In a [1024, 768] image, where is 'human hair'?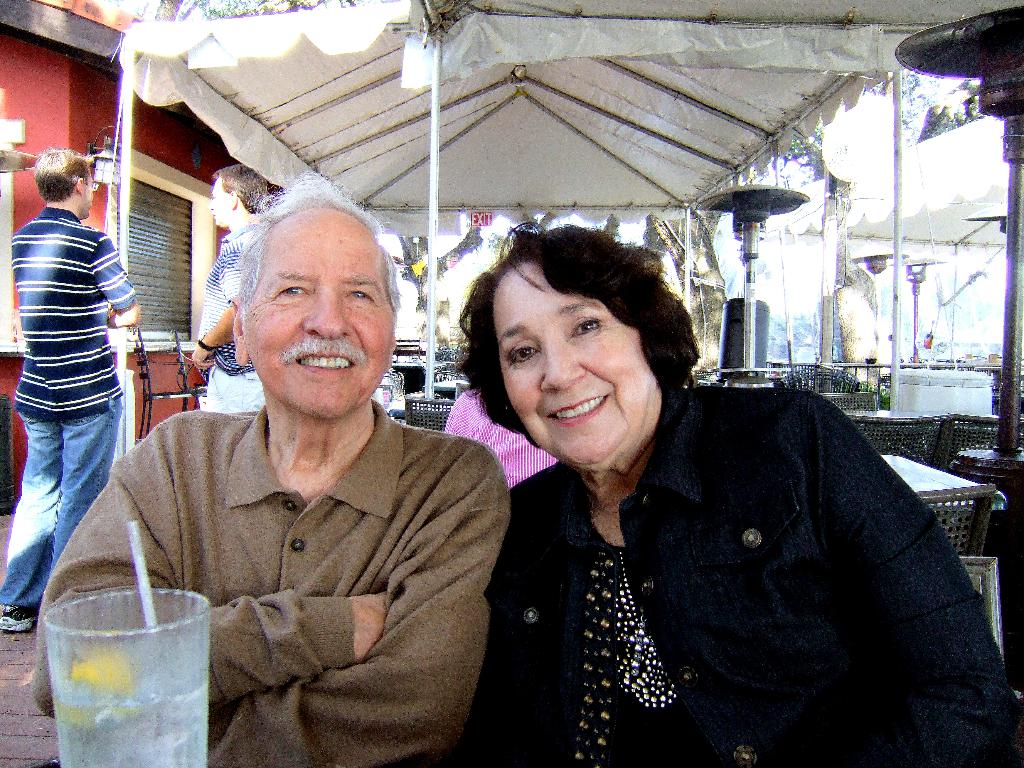
{"left": 213, "top": 163, "right": 269, "bottom": 212}.
